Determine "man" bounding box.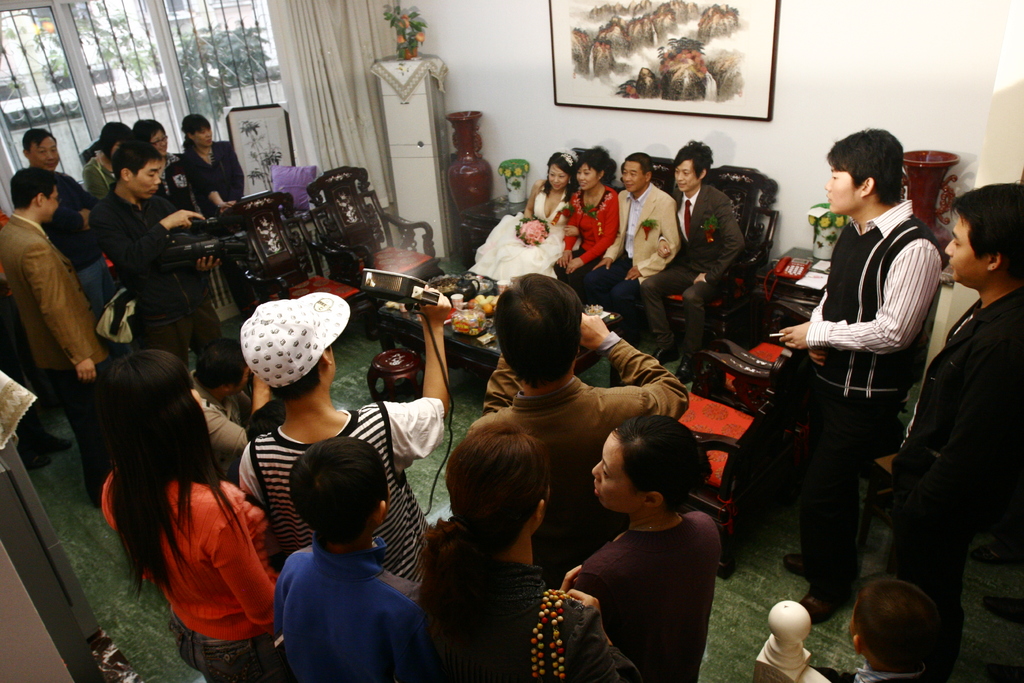
Determined: <box>466,270,691,589</box>.
